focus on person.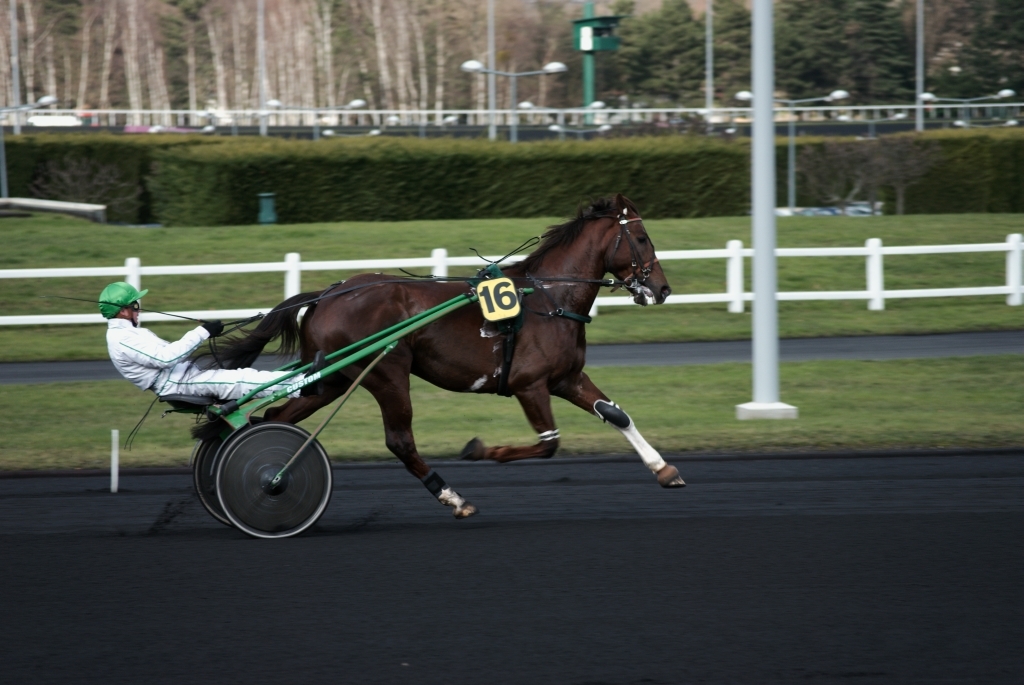
Focused at 86/272/312/422.
